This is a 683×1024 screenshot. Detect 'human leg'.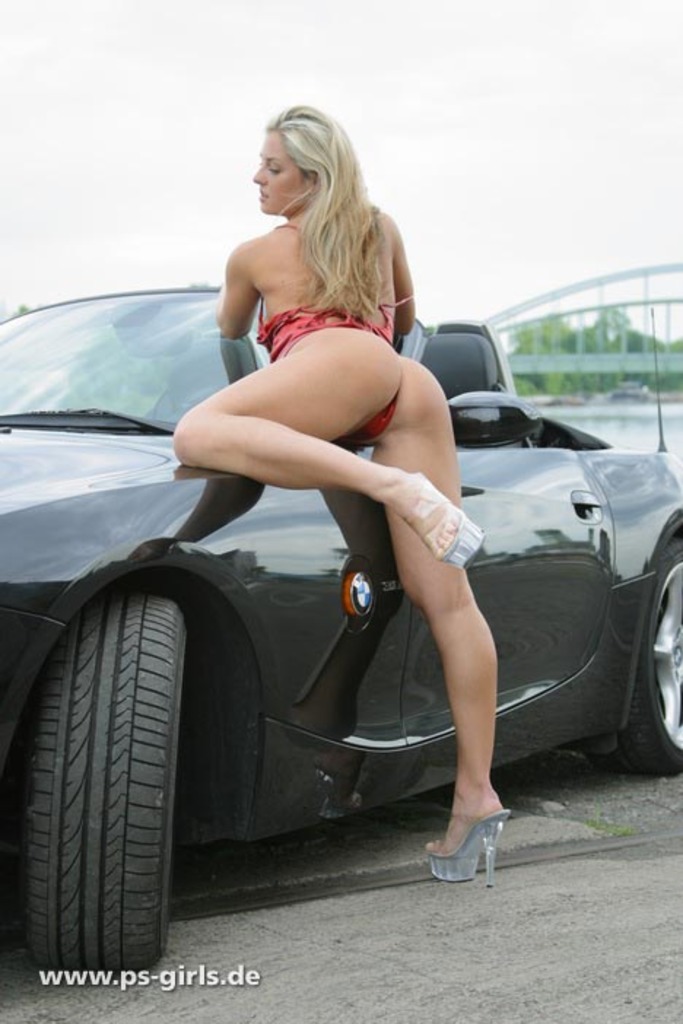
left=368, top=356, right=499, bottom=883.
